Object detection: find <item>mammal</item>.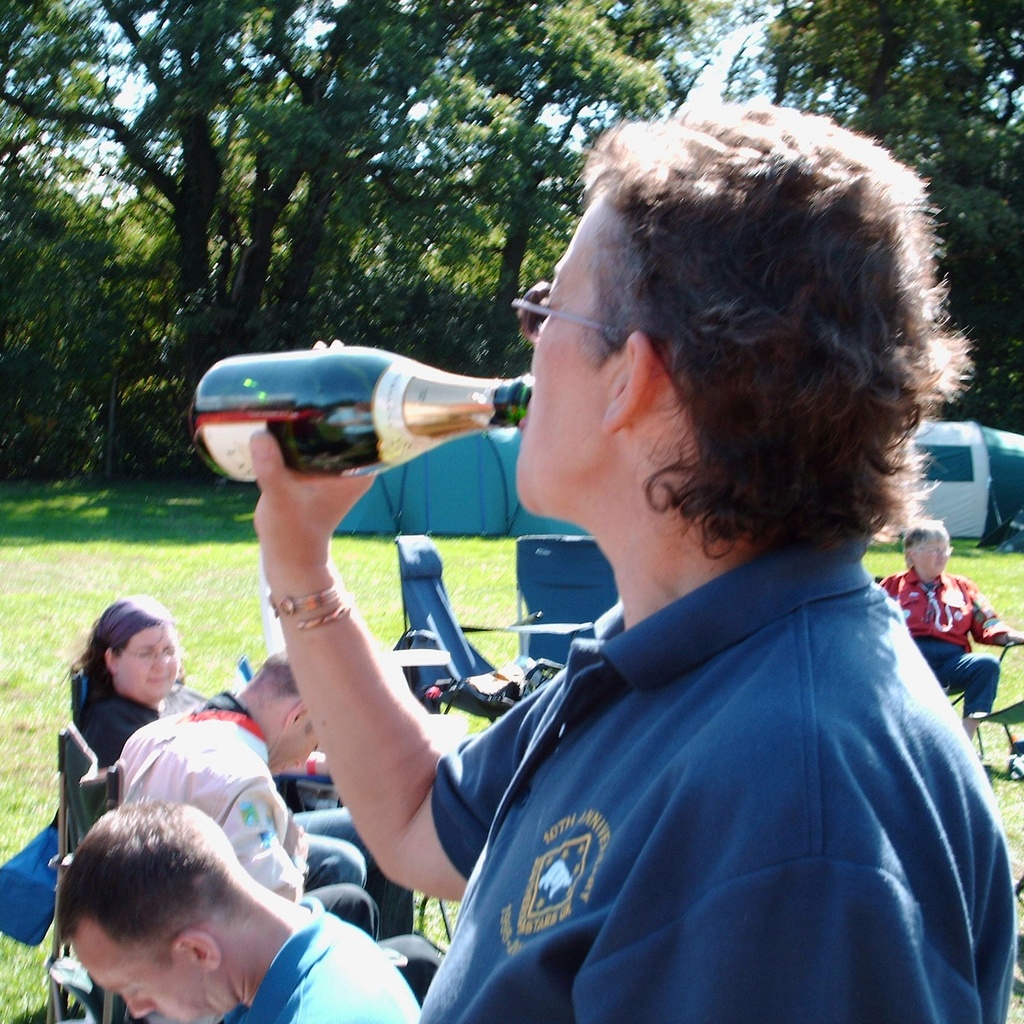
Rect(120, 648, 364, 936).
